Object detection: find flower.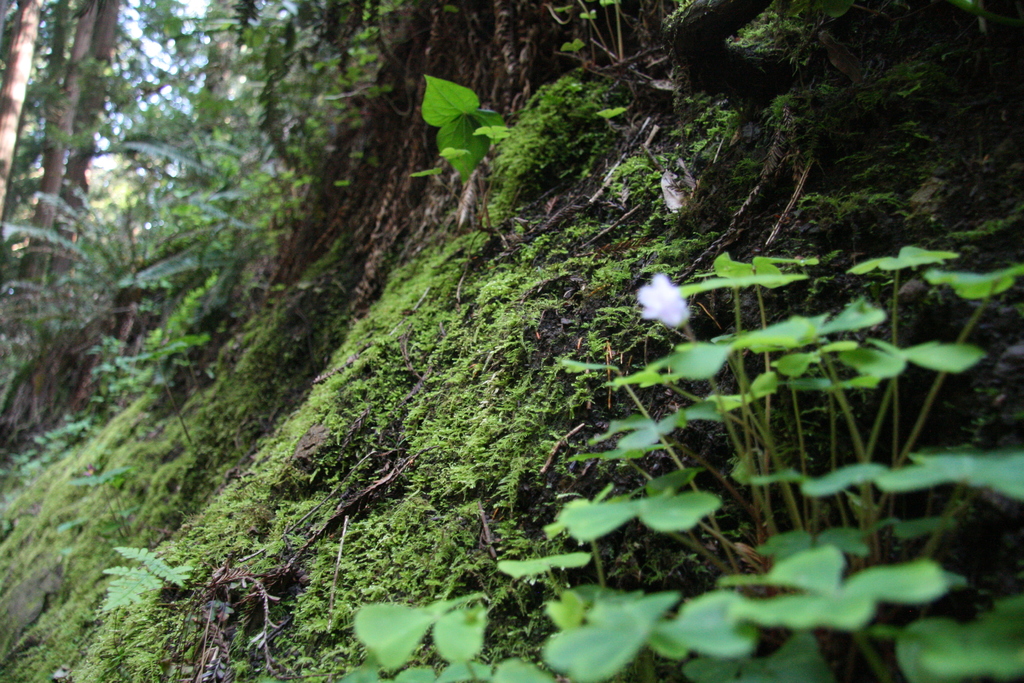
[left=659, top=154, right=698, bottom=215].
